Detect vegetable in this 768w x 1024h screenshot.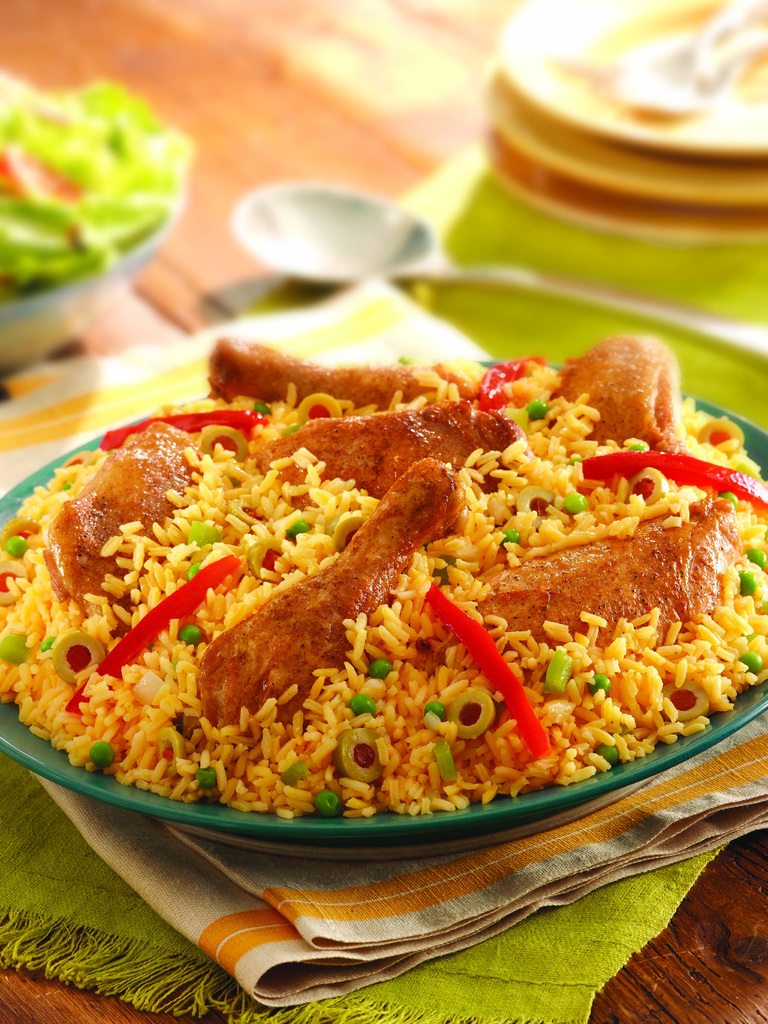
Detection: [left=181, top=620, right=205, bottom=643].
